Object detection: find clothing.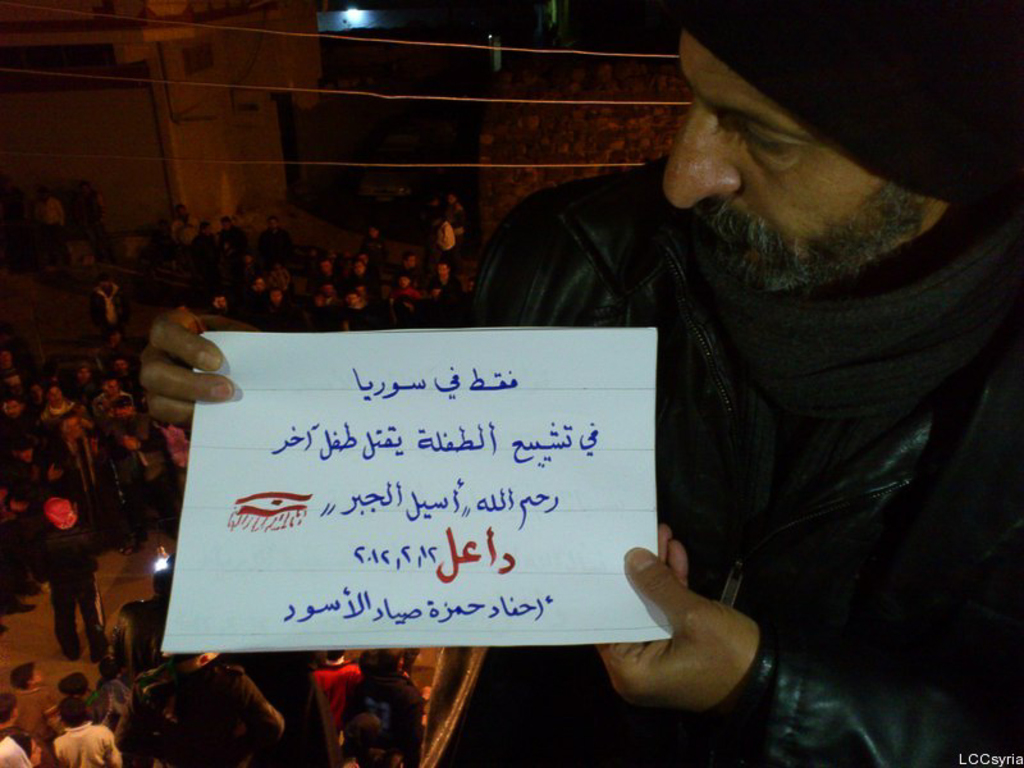
select_region(41, 727, 119, 762).
